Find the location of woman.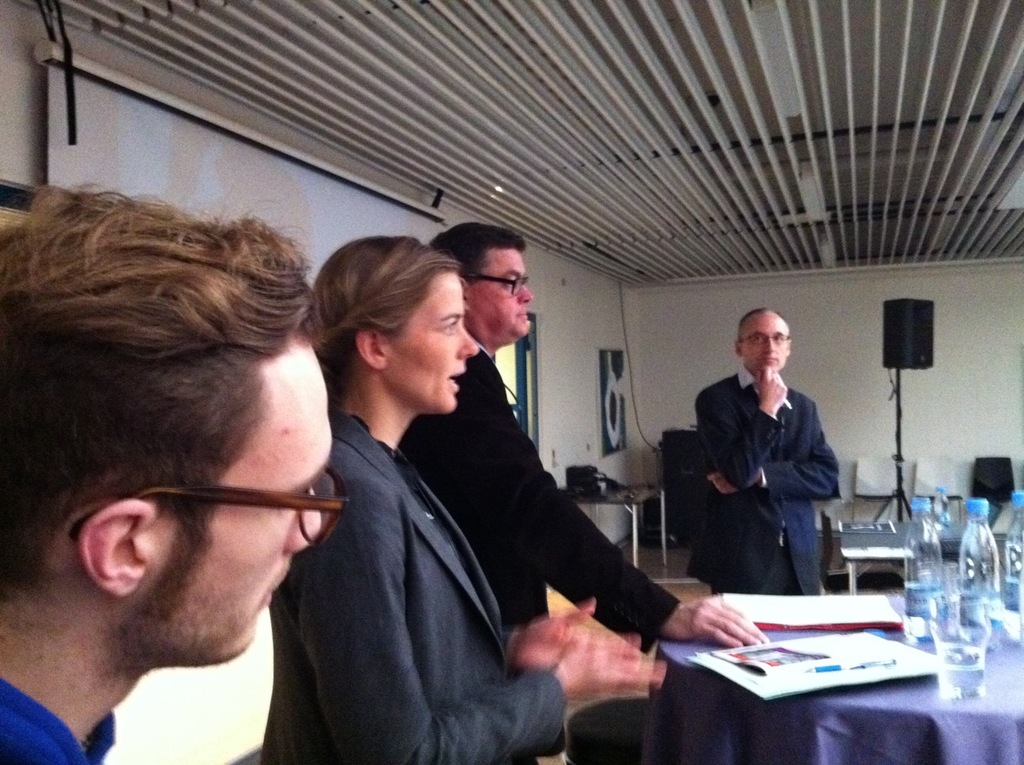
Location: 292 218 617 764.
